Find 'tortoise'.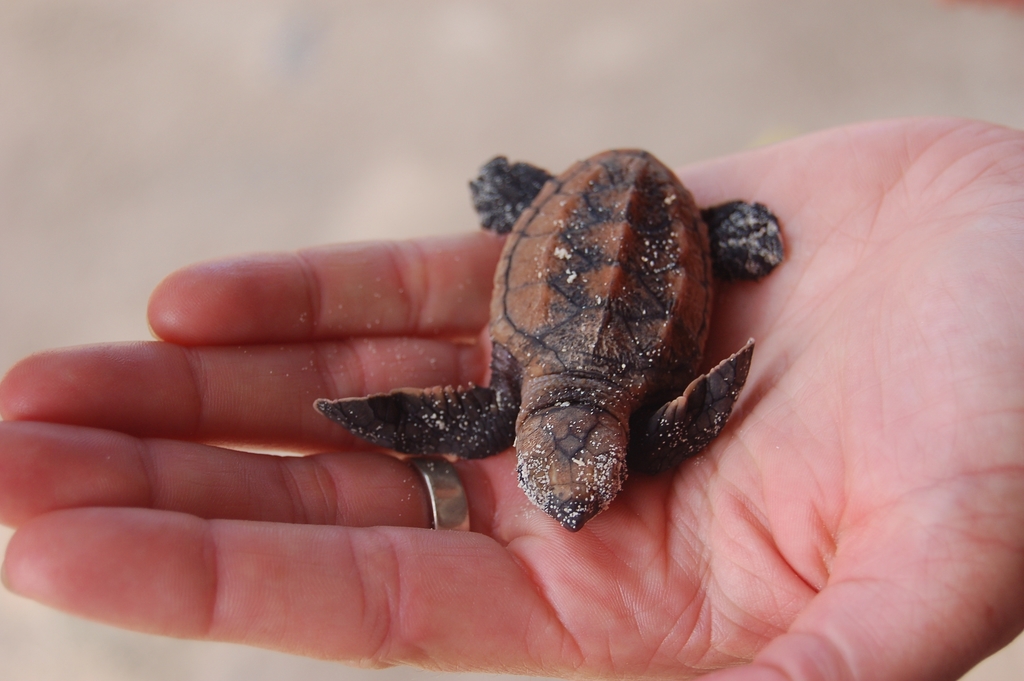
crop(309, 144, 785, 531).
